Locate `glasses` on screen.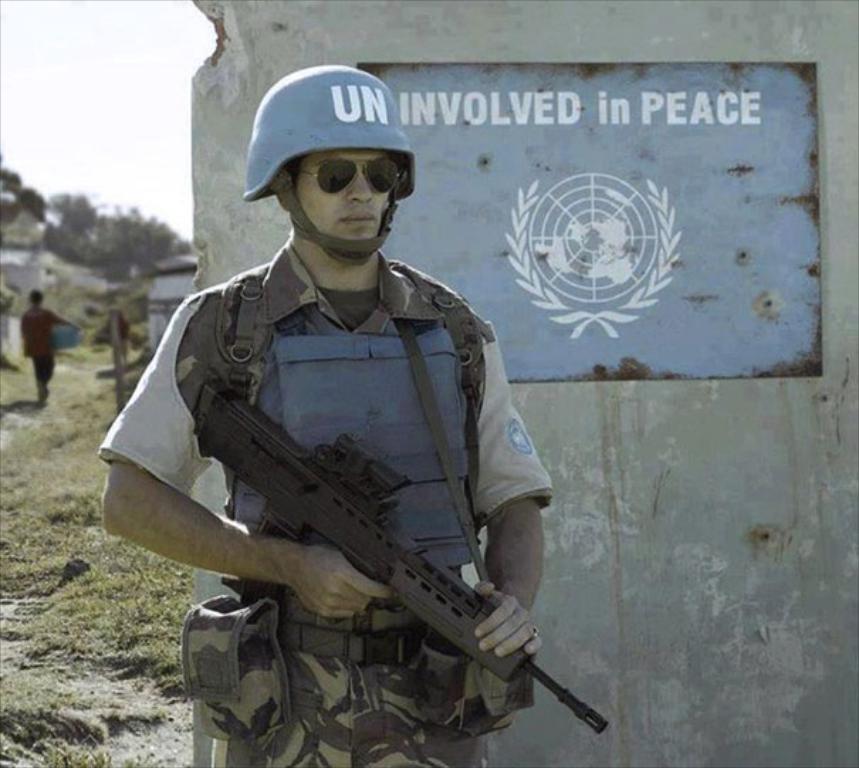
On screen at bbox=(288, 153, 403, 202).
